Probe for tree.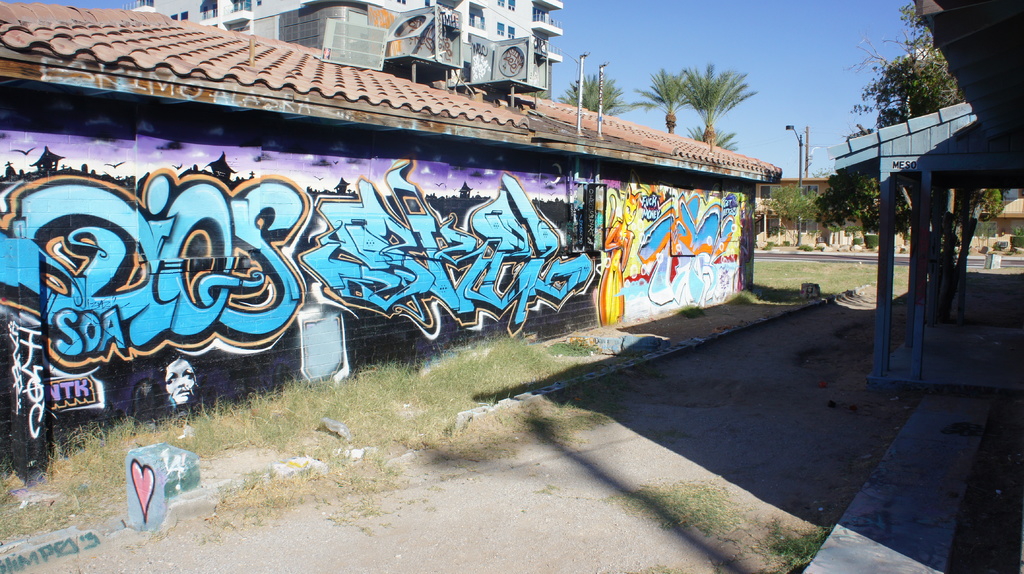
Probe result: [561,70,634,113].
